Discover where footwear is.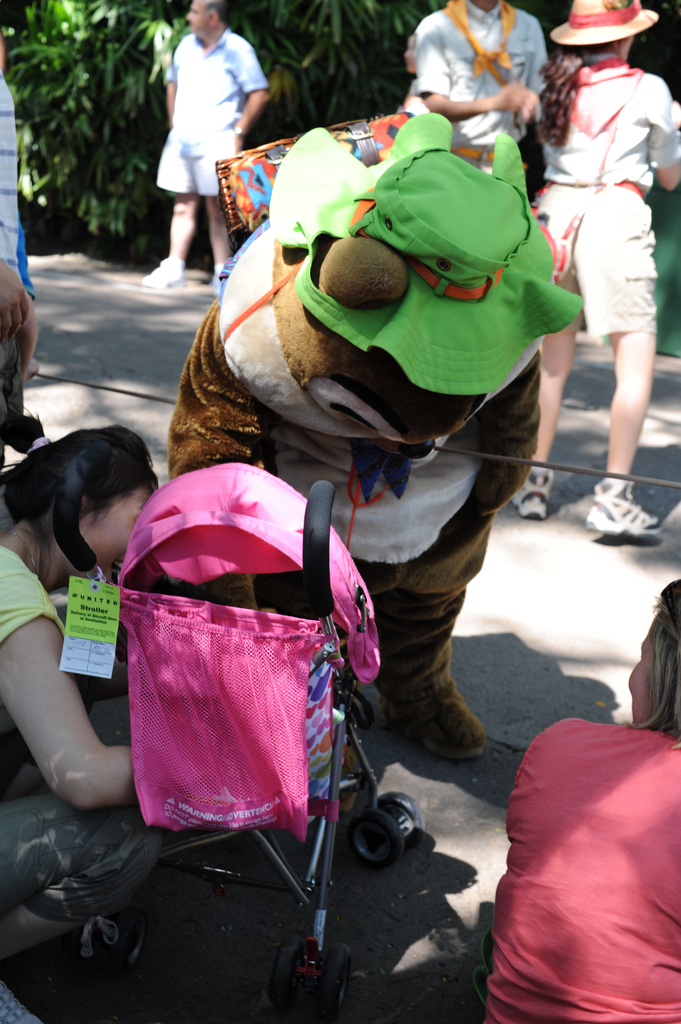
Discovered at Rect(506, 465, 553, 522).
